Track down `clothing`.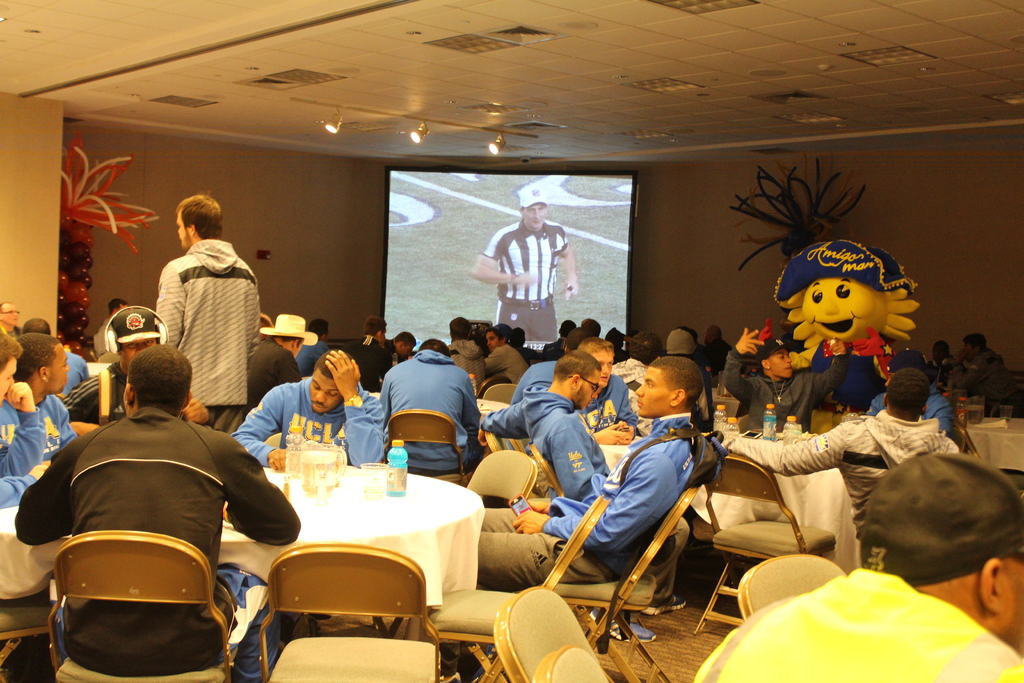
Tracked to x1=335, y1=332, x2=387, y2=378.
